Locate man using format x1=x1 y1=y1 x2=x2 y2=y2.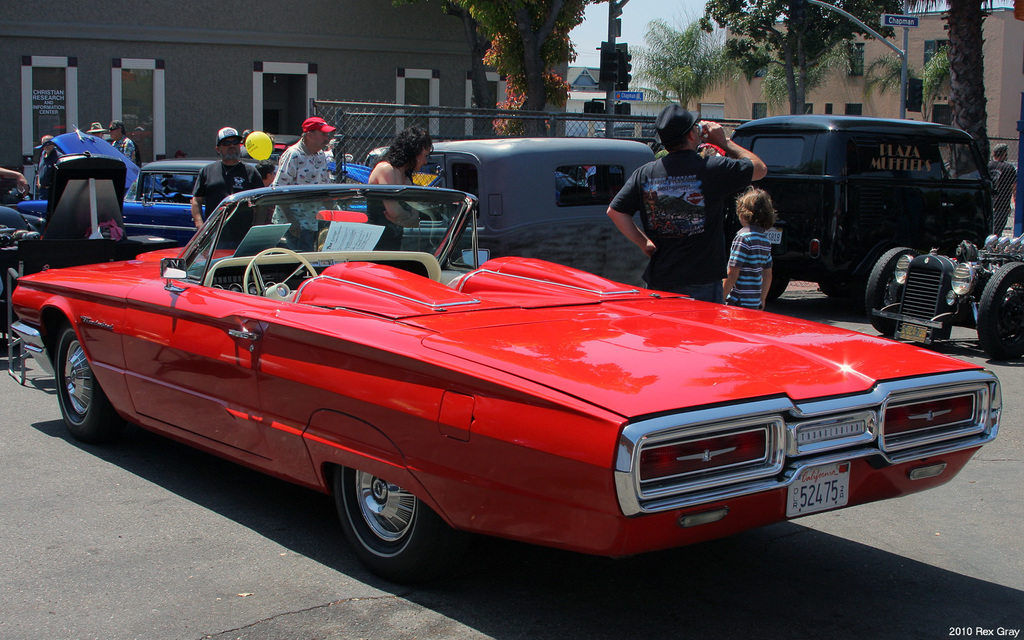
x1=273 y1=114 x2=338 y2=244.
